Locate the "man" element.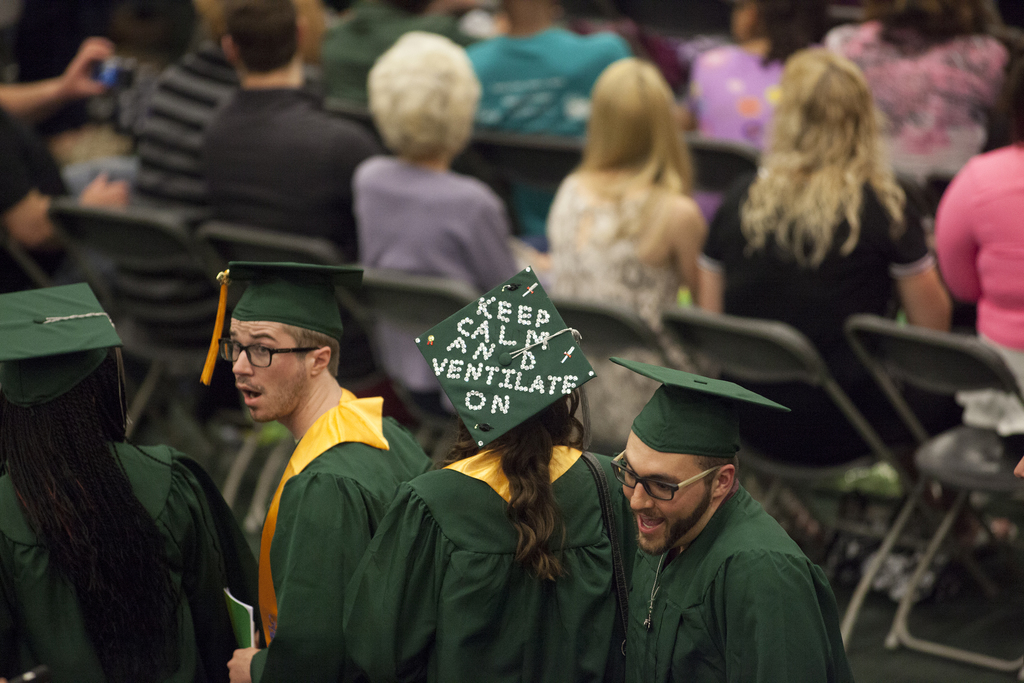
Element bbox: {"x1": 218, "y1": 248, "x2": 429, "y2": 682}.
